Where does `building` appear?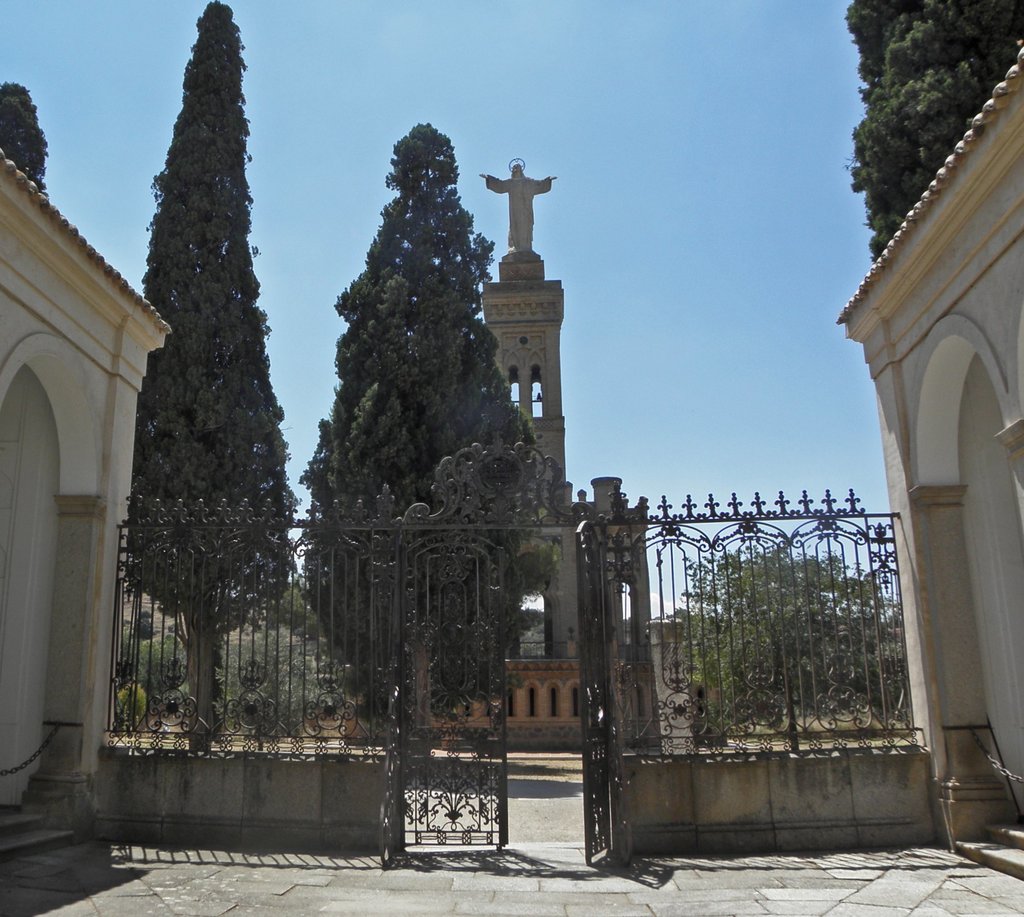
Appears at detection(0, 148, 170, 861).
